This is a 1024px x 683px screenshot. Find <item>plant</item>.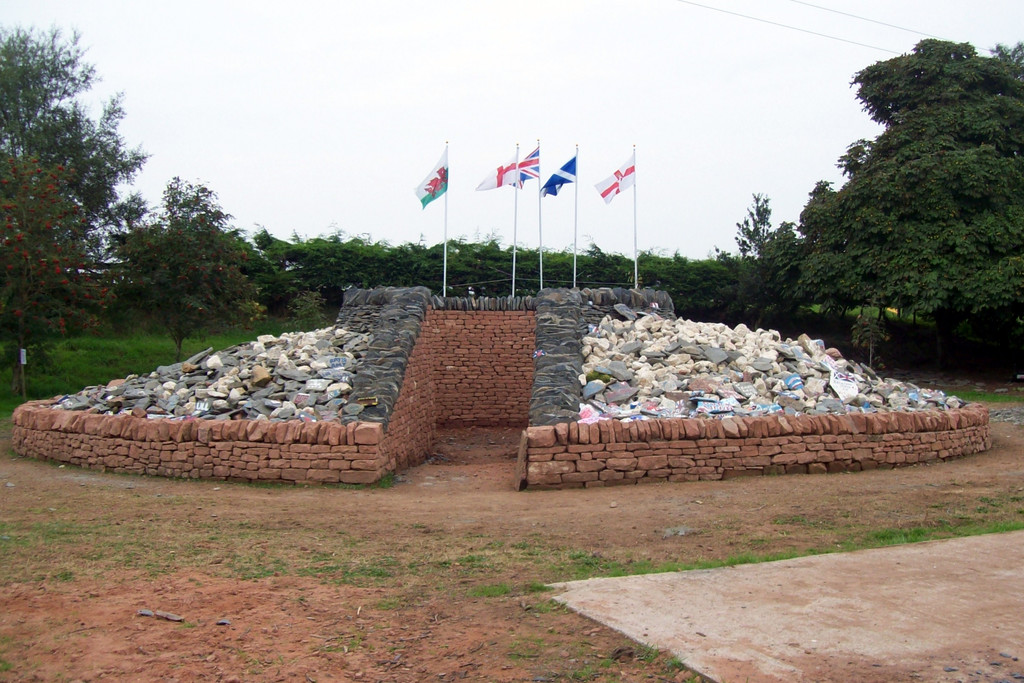
Bounding box: (182,616,198,628).
